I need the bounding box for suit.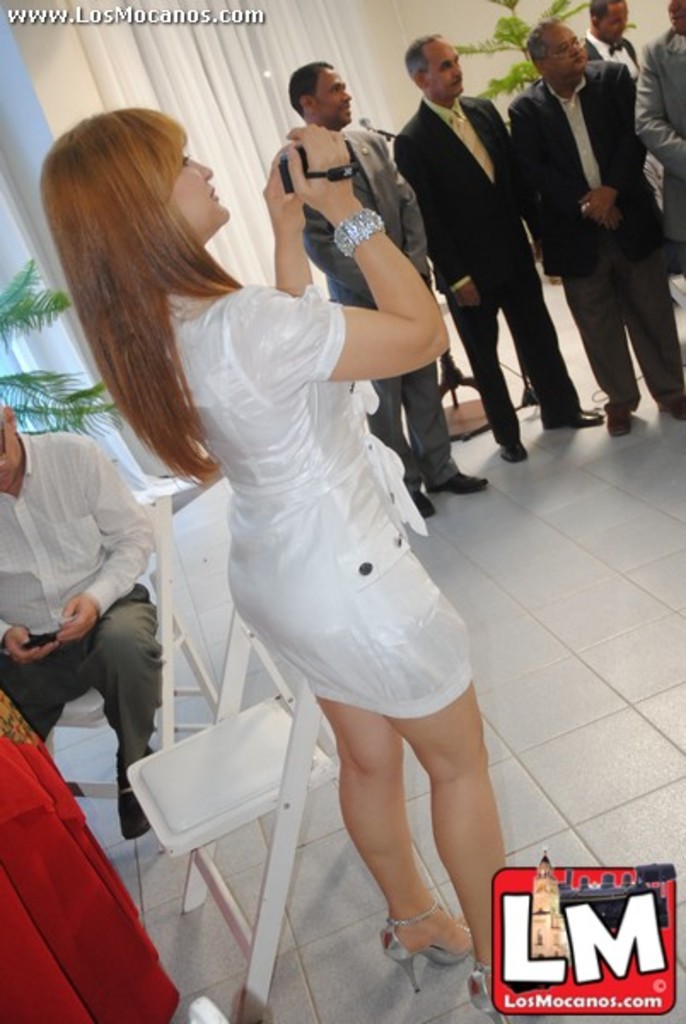
Here it is: [401, 96, 567, 437].
